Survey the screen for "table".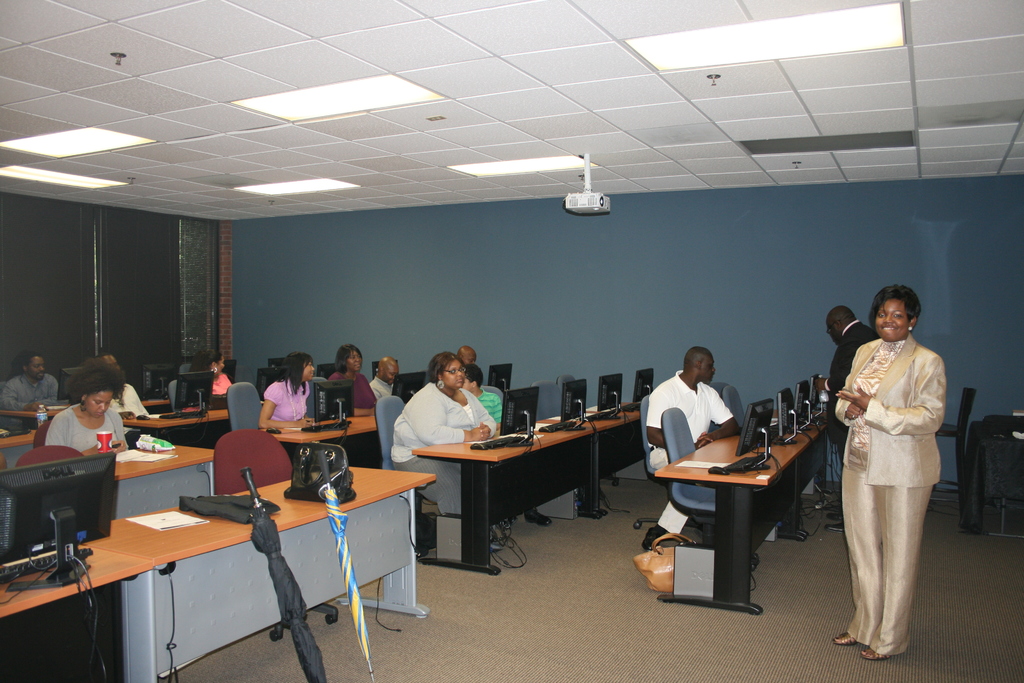
Survey found: x1=412, y1=416, x2=610, y2=577.
